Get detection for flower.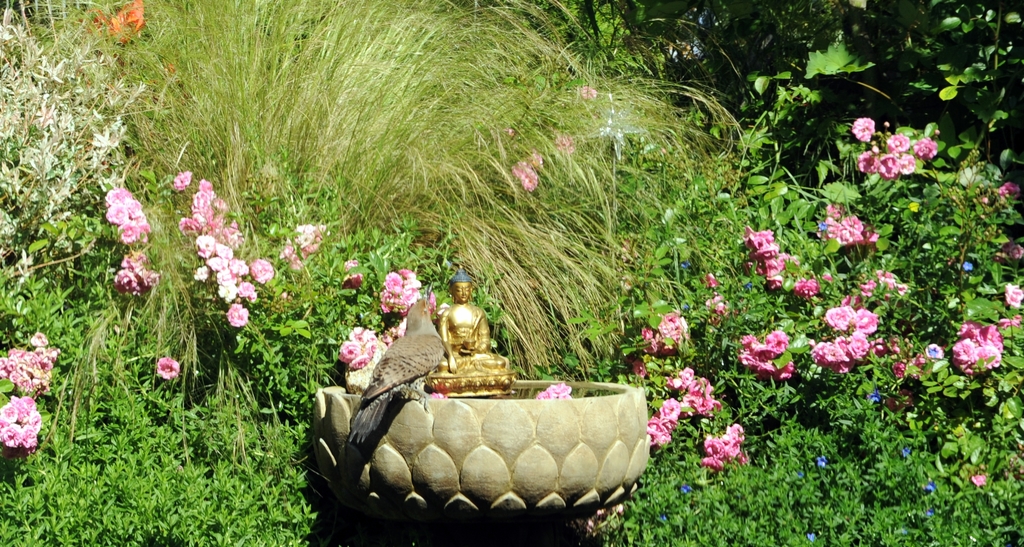
Detection: l=811, t=193, r=885, b=241.
